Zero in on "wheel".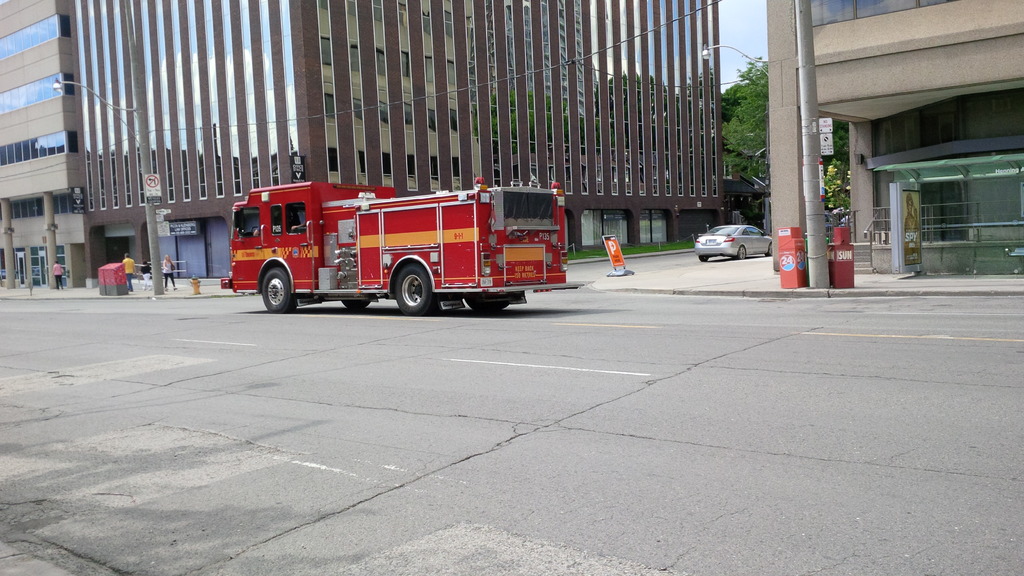
Zeroed in: l=698, t=254, r=710, b=262.
